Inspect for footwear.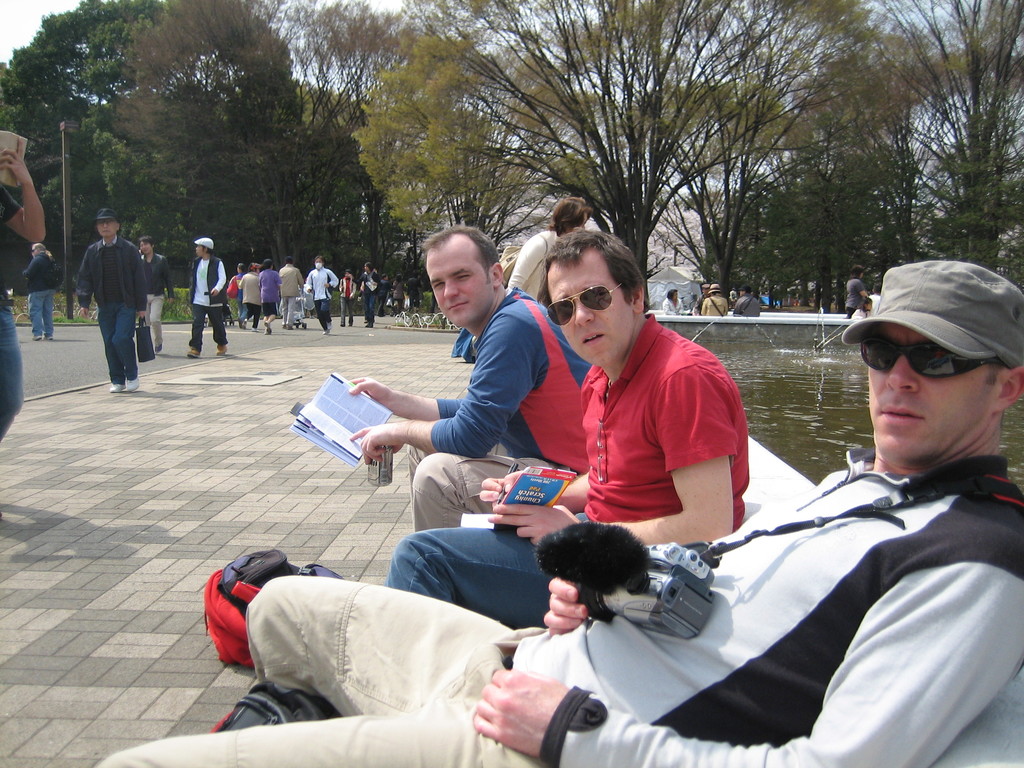
Inspection: BBox(32, 337, 40, 340).
